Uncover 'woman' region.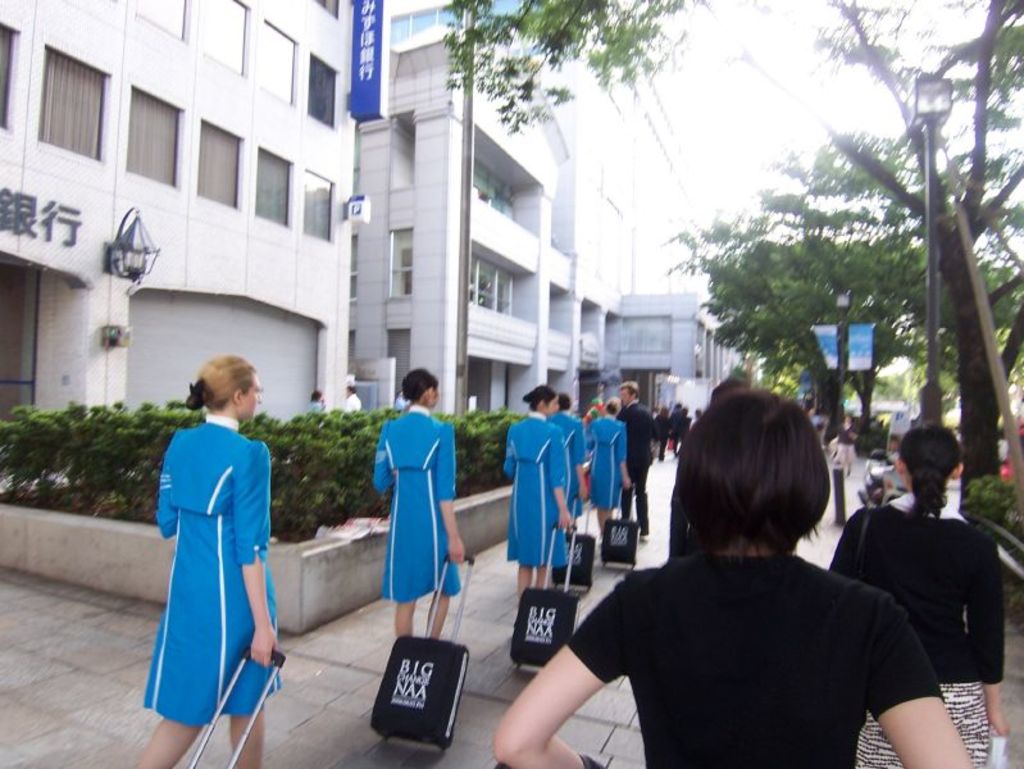
Uncovered: box(138, 367, 265, 757).
